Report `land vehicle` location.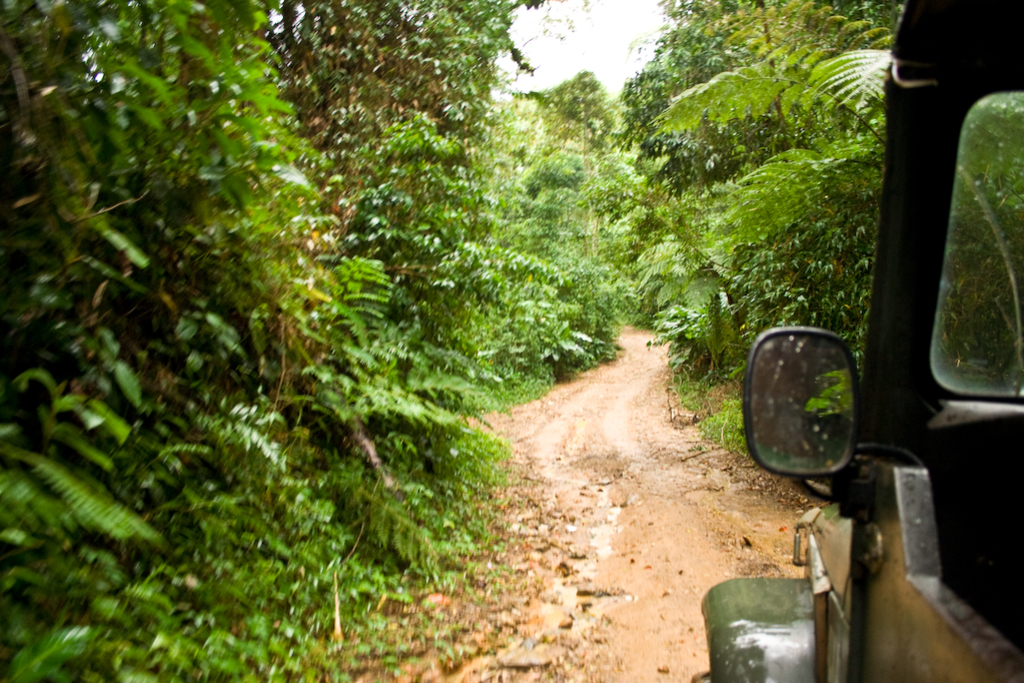
Report: rect(689, 0, 1023, 682).
